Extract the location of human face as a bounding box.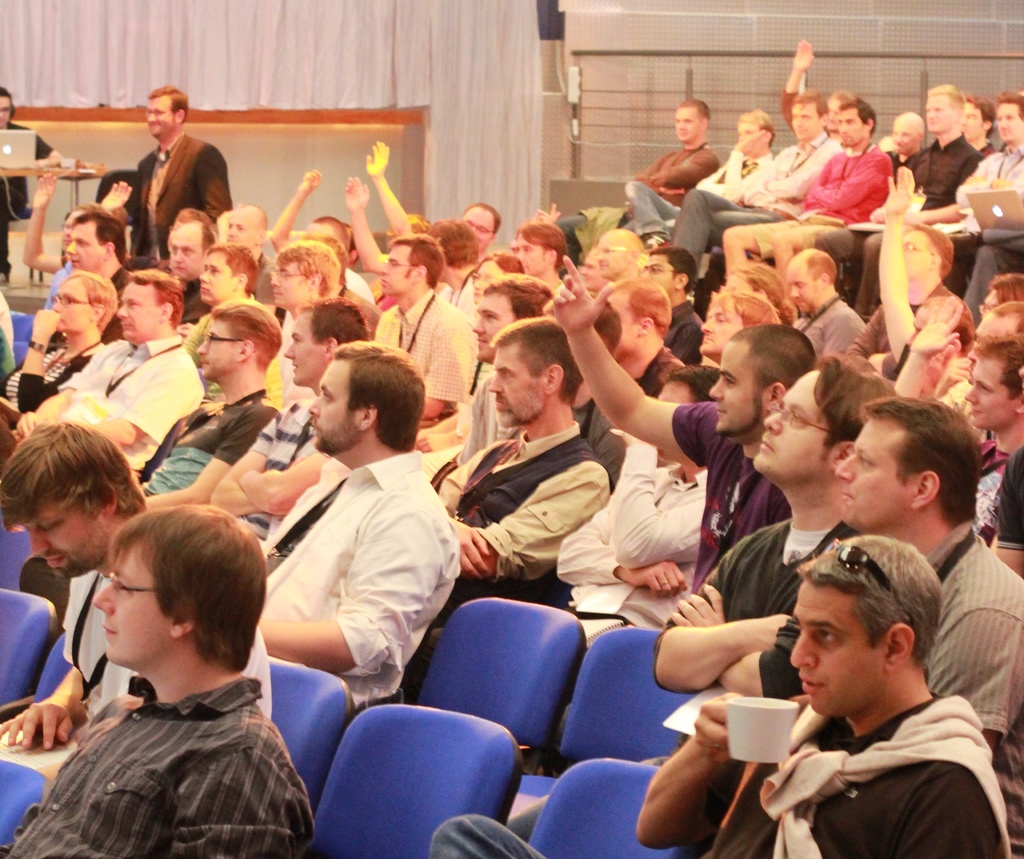
<box>147,98,175,142</box>.
